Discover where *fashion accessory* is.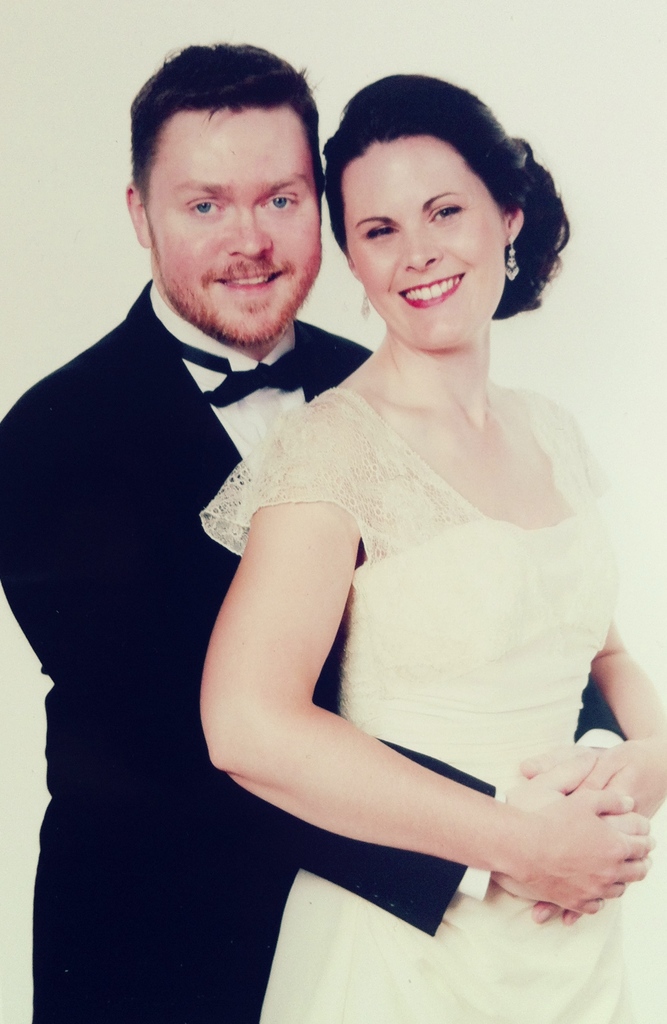
Discovered at 361, 285, 366, 314.
